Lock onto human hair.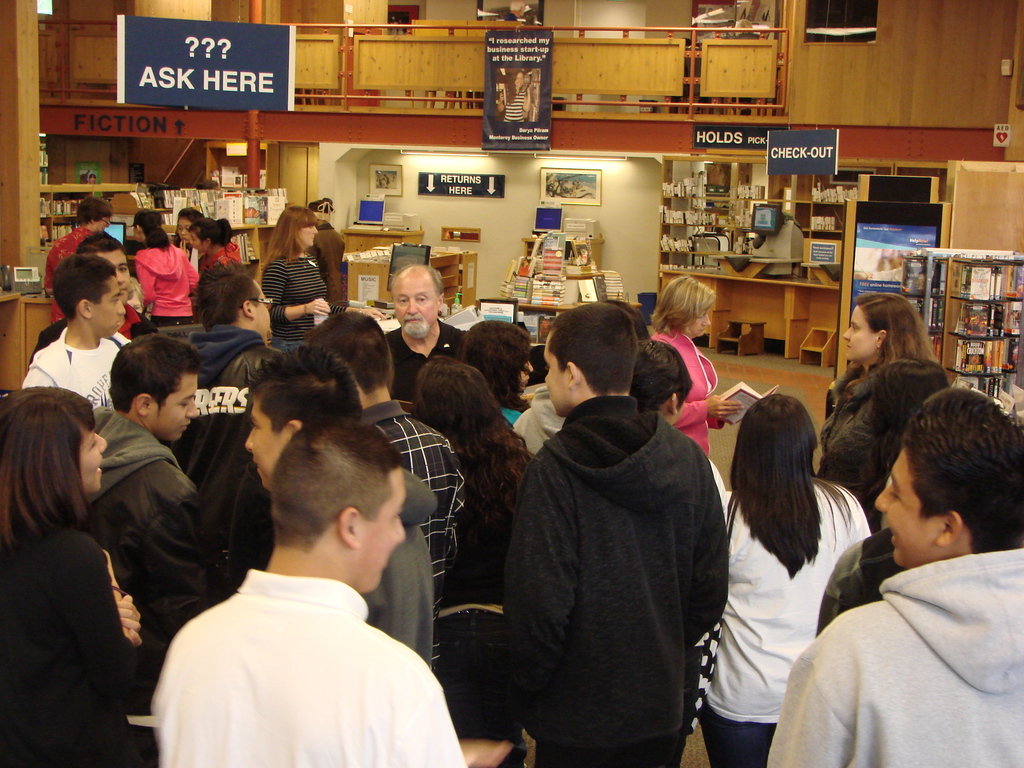
Locked: l=52, t=253, r=127, b=317.
